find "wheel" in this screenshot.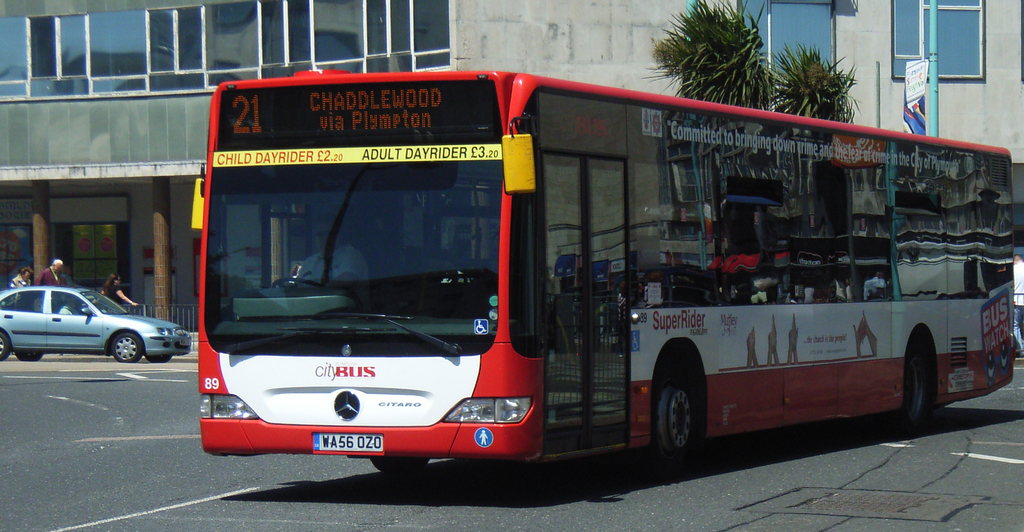
The bounding box for "wheel" is select_region(107, 333, 143, 366).
